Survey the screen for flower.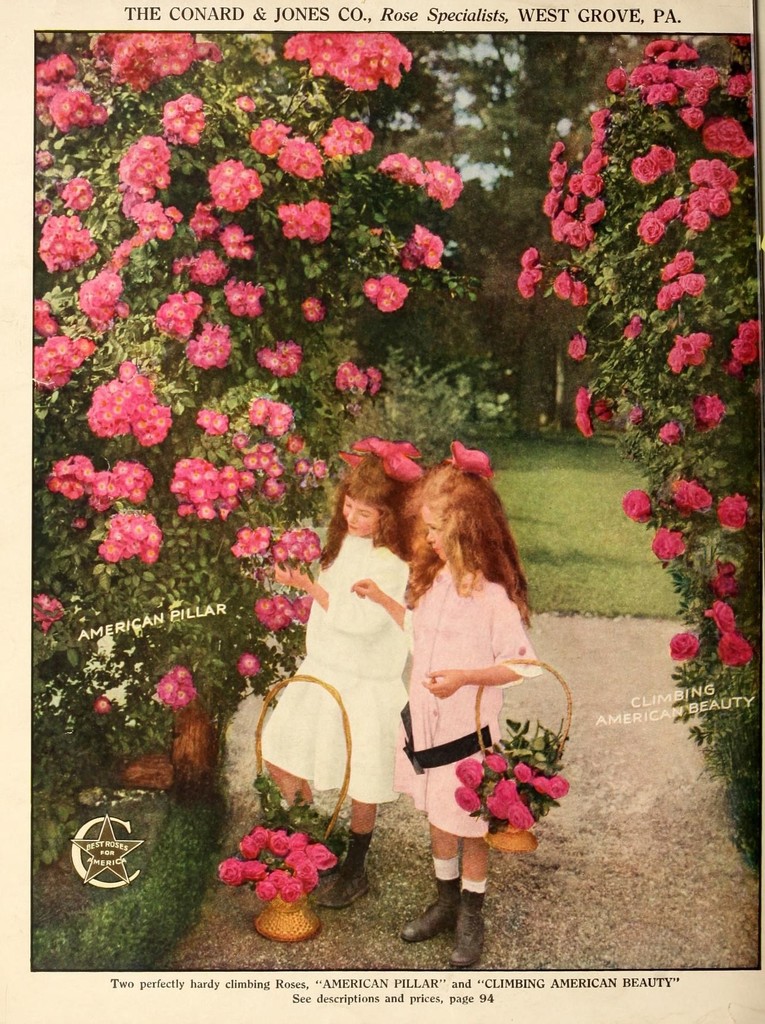
Survey found: box(177, 256, 221, 279).
